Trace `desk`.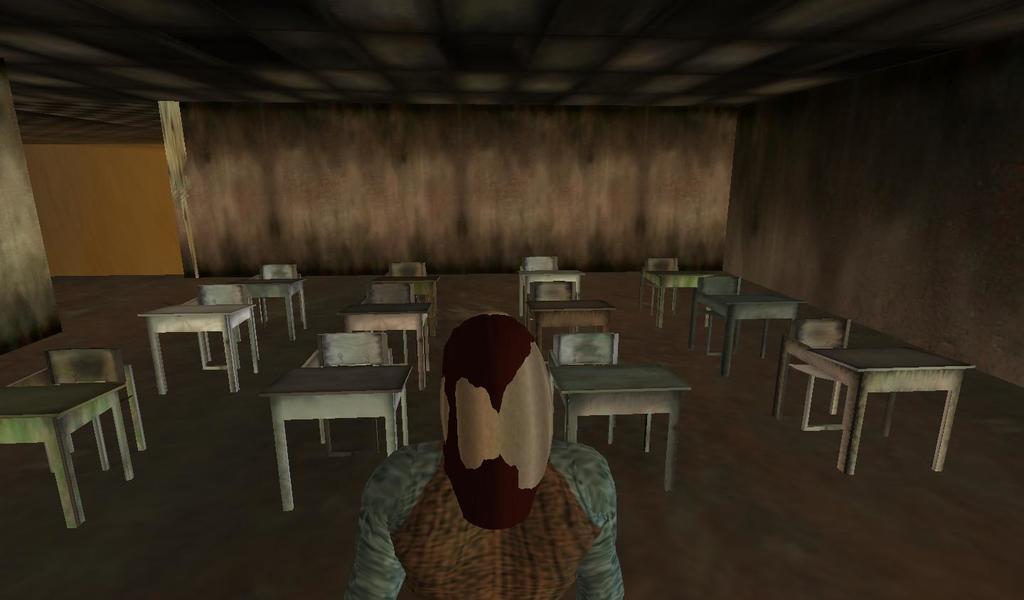
Traced to <bbox>0, 379, 140, 535</bbox>.
